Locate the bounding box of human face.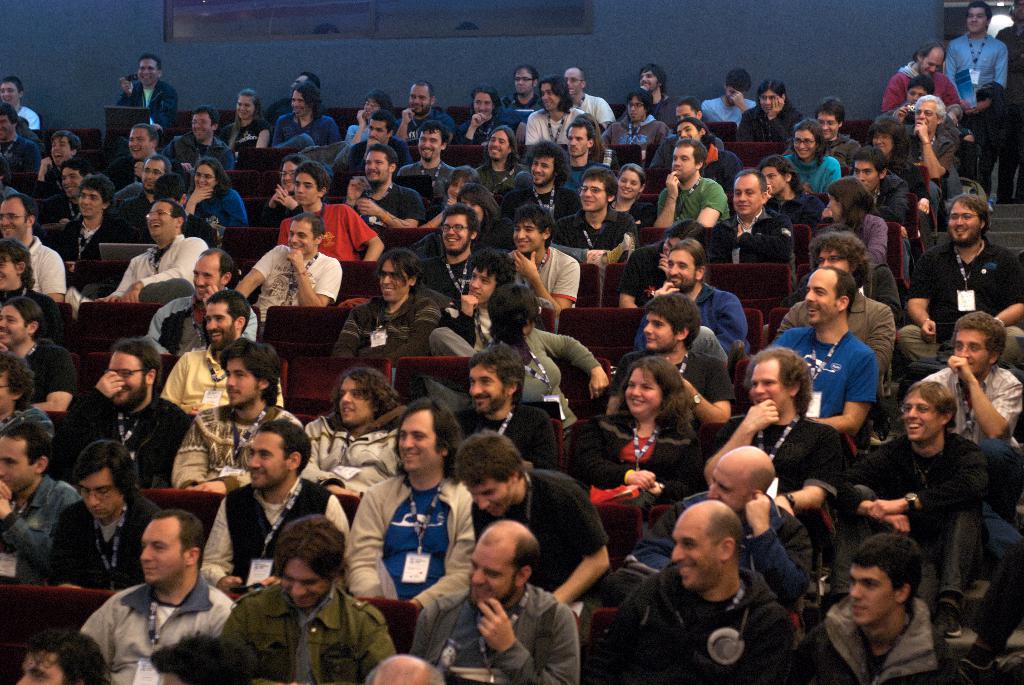
Bounding box: (x1=152, y1=208, x2=175, y2=239).
